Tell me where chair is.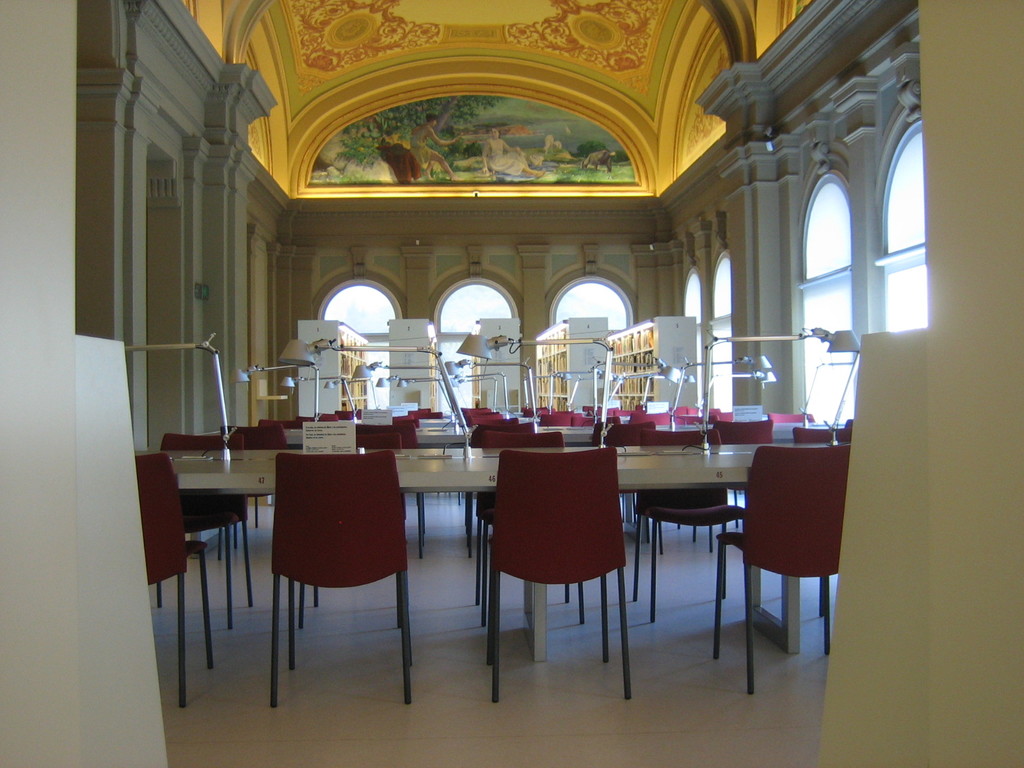
chair is at (x1=536, y1=415, x2=575, y2=426).
